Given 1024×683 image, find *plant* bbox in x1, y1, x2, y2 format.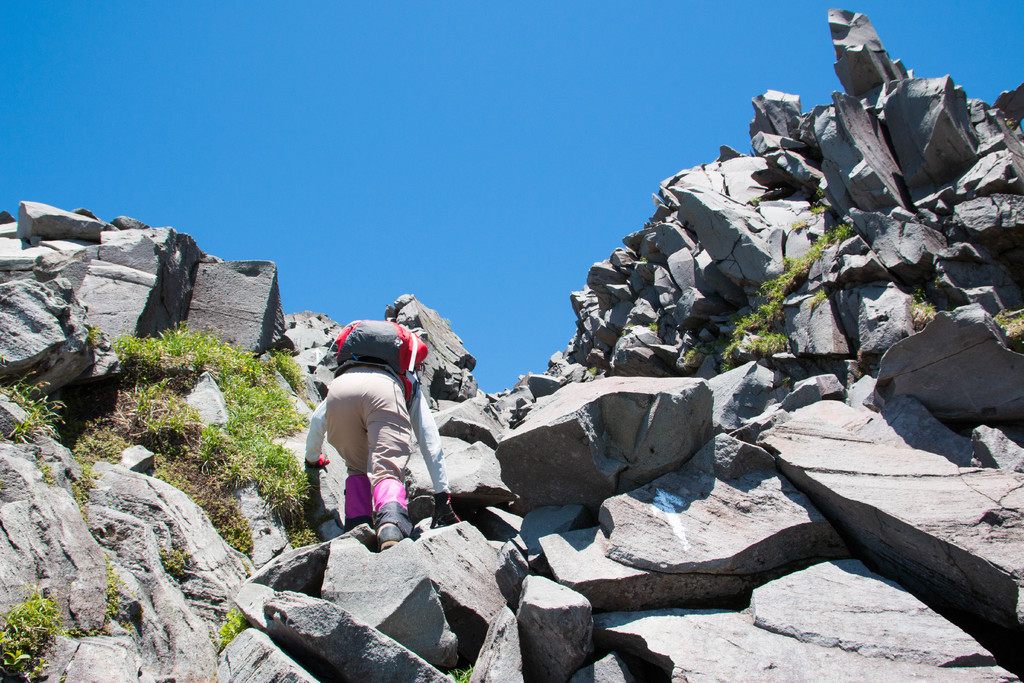
634, 254, 649, 263.
